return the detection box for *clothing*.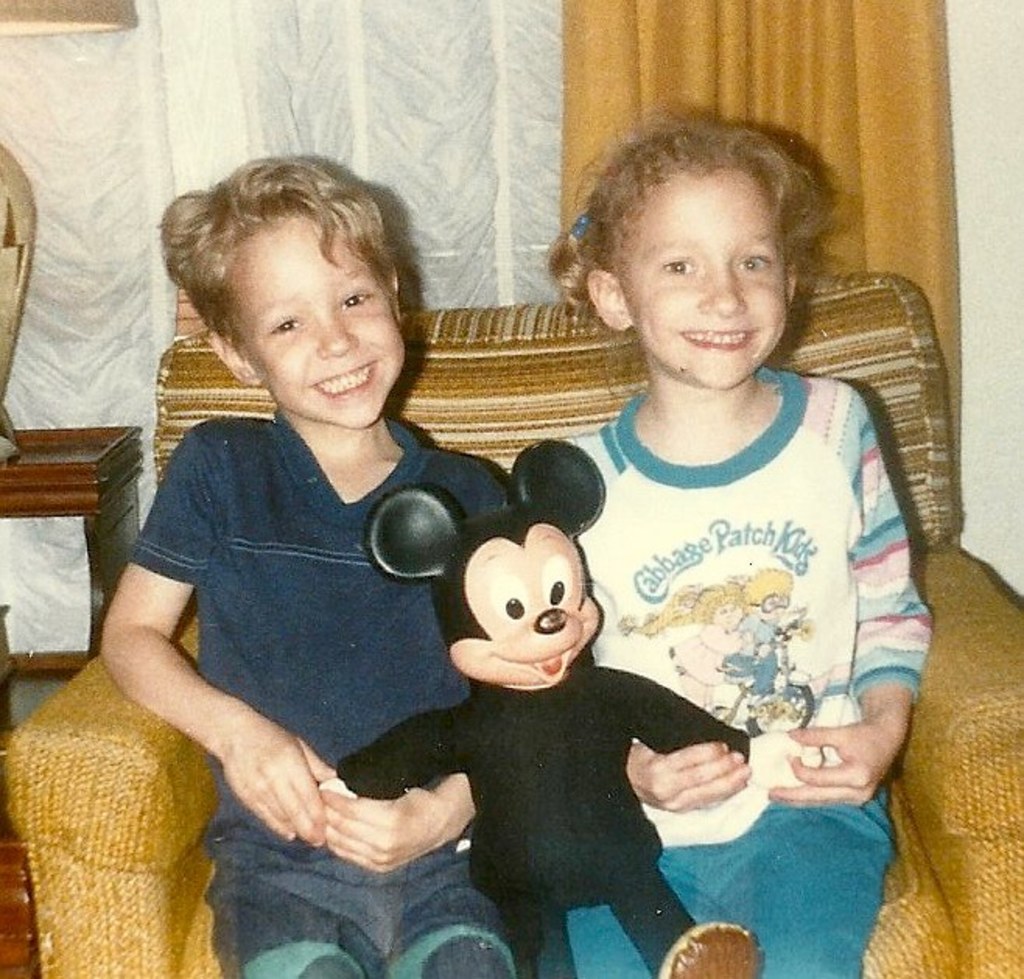
detection(338, 675, 745, 977).
